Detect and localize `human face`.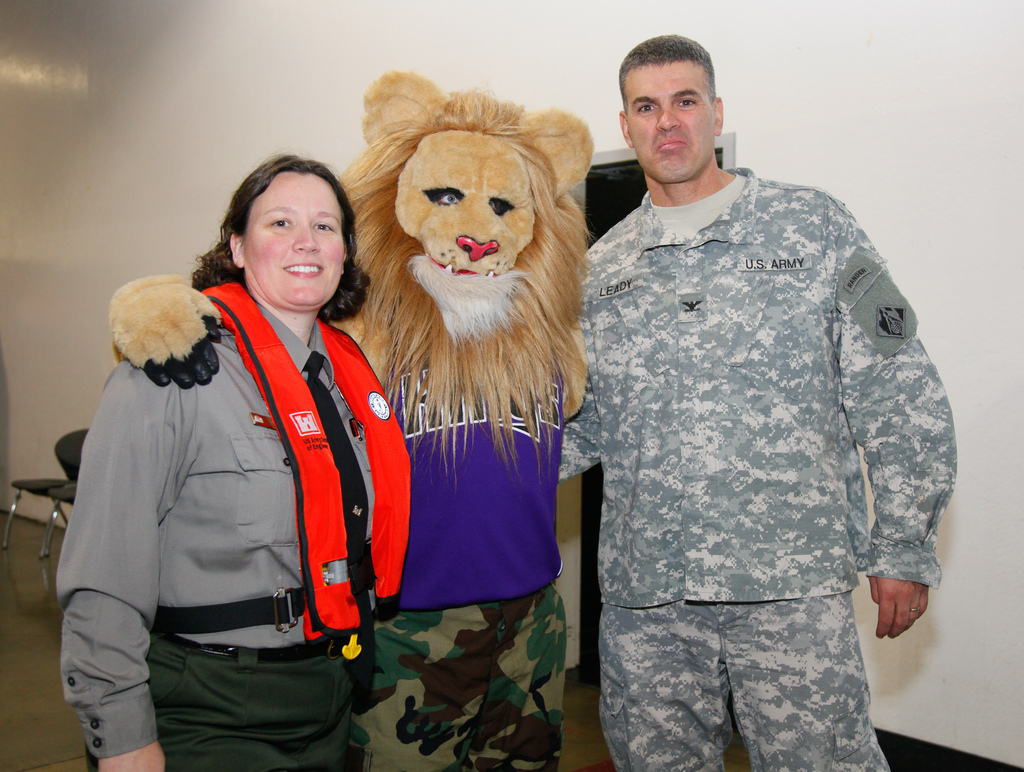
Localized at x1=626 y1=63 x2=714 y2=178.
